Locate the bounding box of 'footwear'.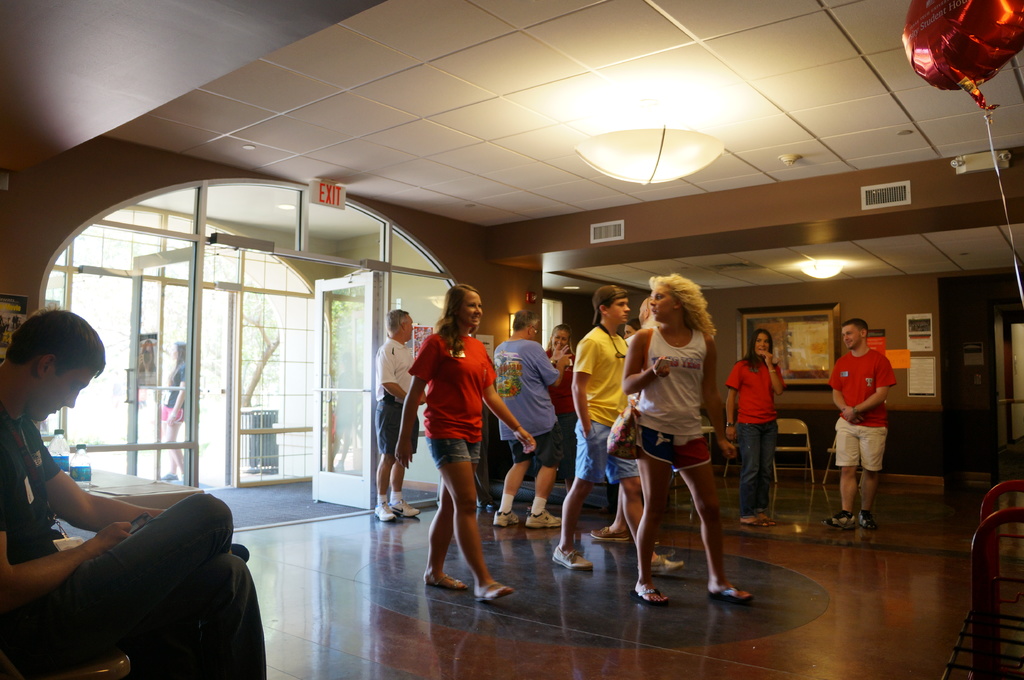
Bounding box: (left=645, top=555, right=685, bottom=577).
